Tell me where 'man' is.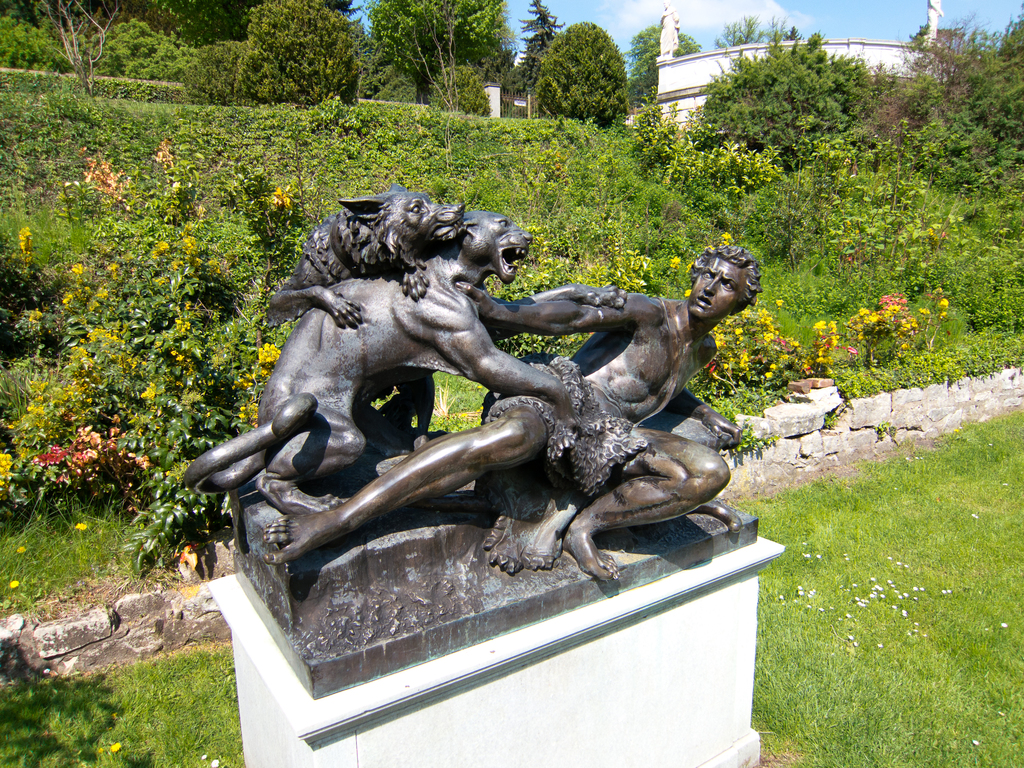
'man' is at (left=264, top=249, right=762, bottom=579).
